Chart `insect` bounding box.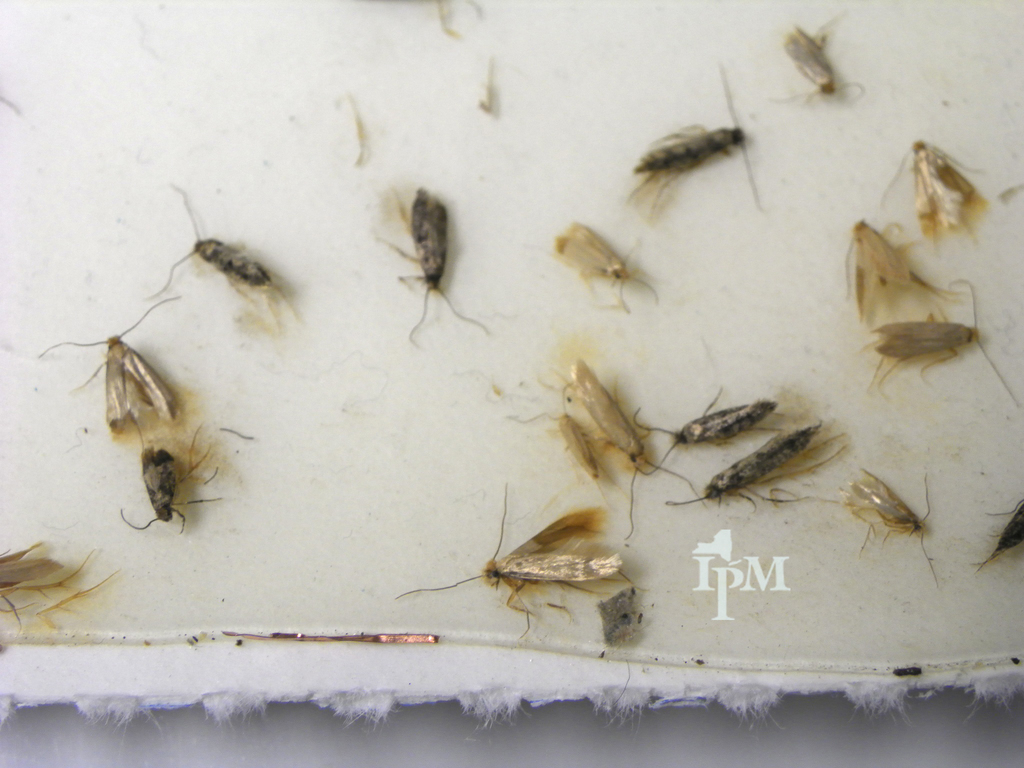
Charted: pyautogui.locateOnScreen(0, 540, 121, 627).
